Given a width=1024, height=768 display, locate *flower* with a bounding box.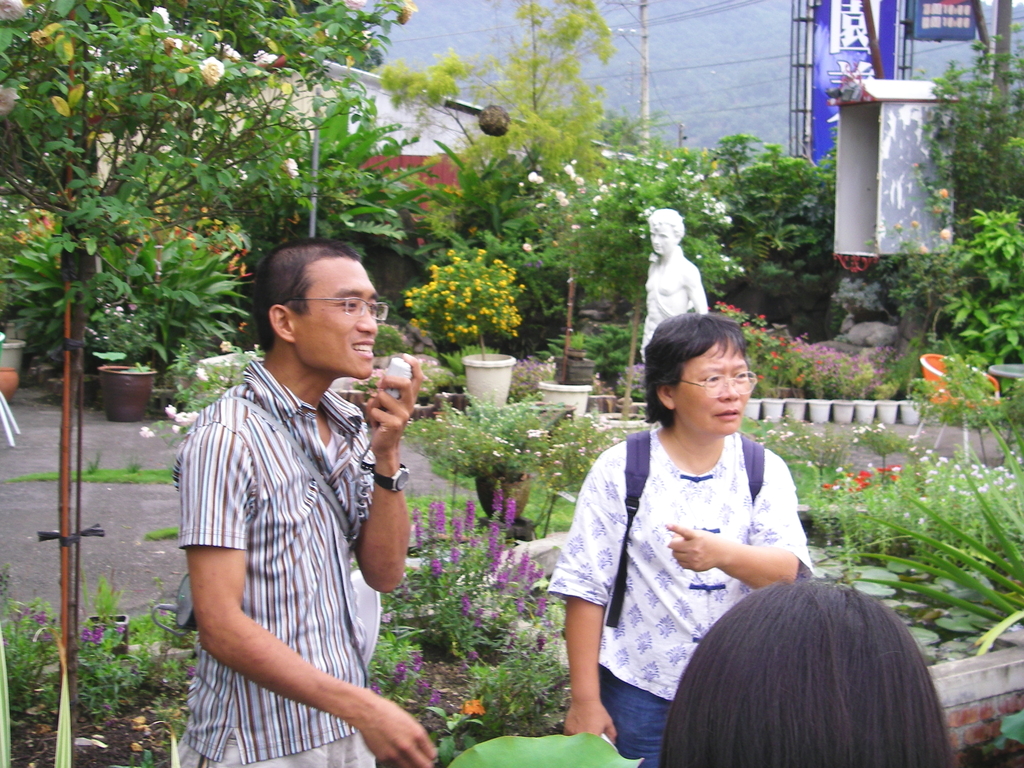
Located: locate(279, 157, 300, 183).
